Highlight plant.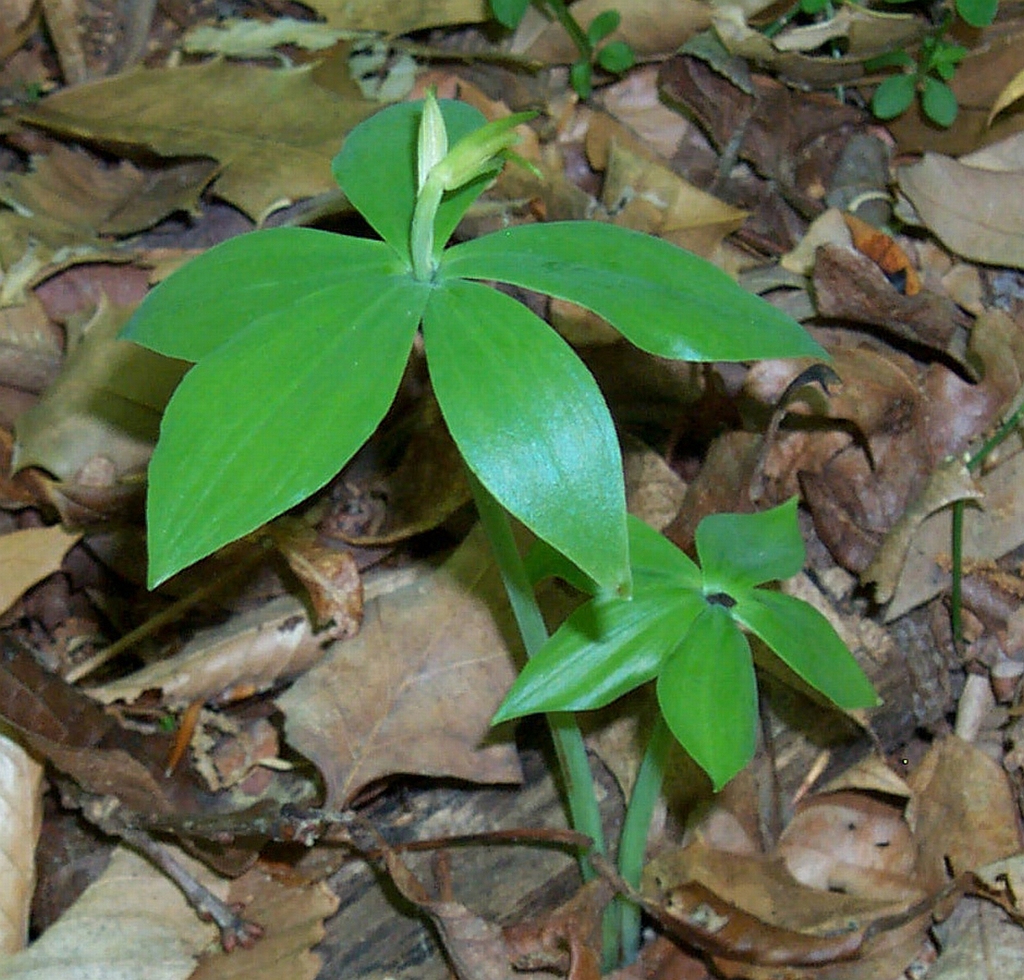
Highlighted region: {"left": 870, "top": 0, "right": 1000, "bottom": 123}.
